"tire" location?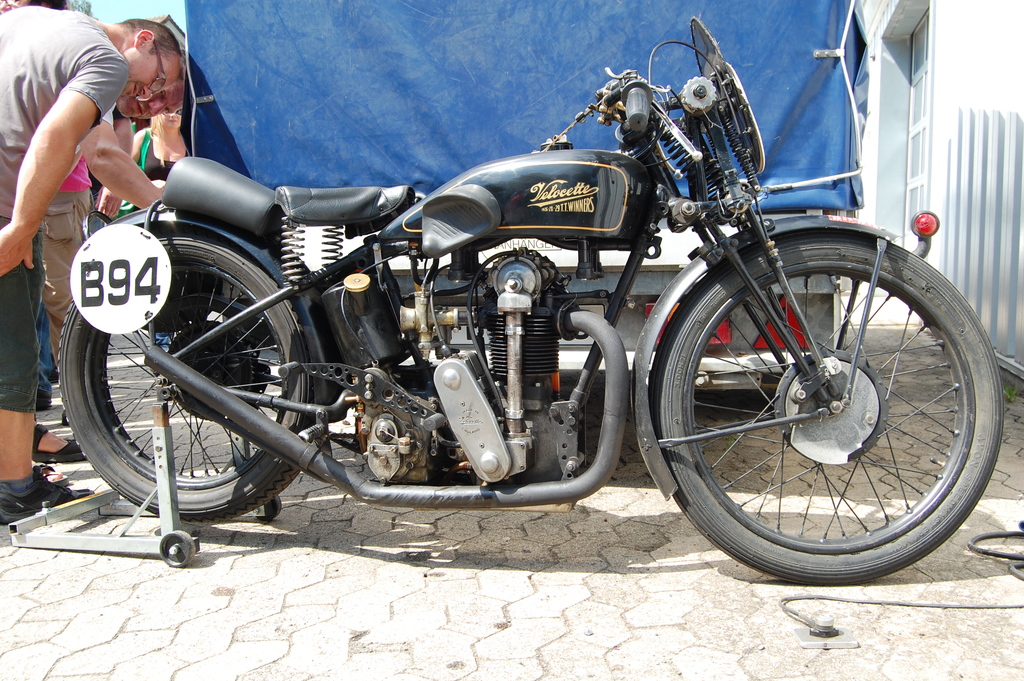
<box>649,227,1004,585</box>
